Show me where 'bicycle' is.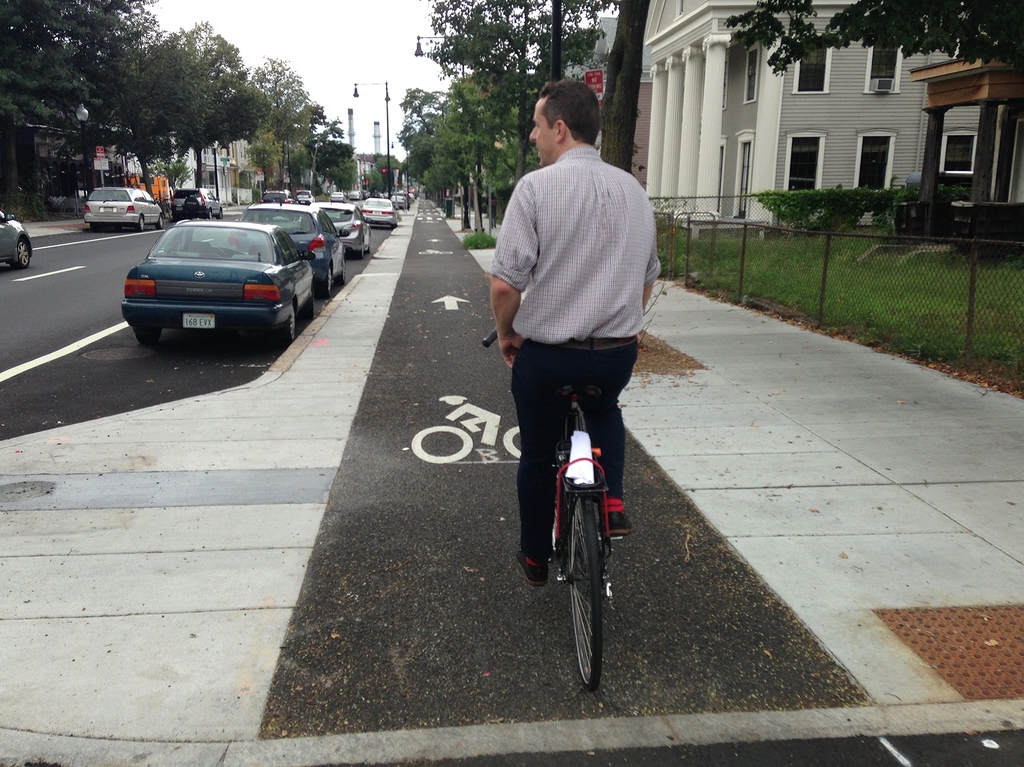
'bicycle' is at <bbox>158, 195, 172, 222</bbox>.
